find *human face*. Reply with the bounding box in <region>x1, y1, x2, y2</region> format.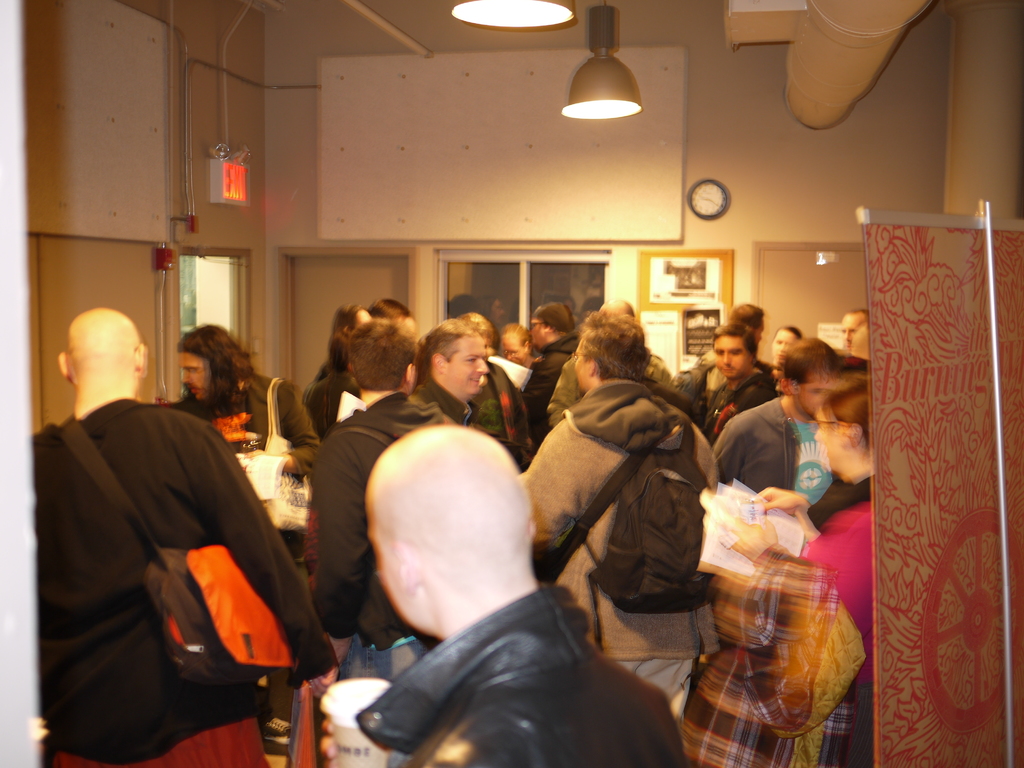
<region>360, 502, 415, 625</region>.
